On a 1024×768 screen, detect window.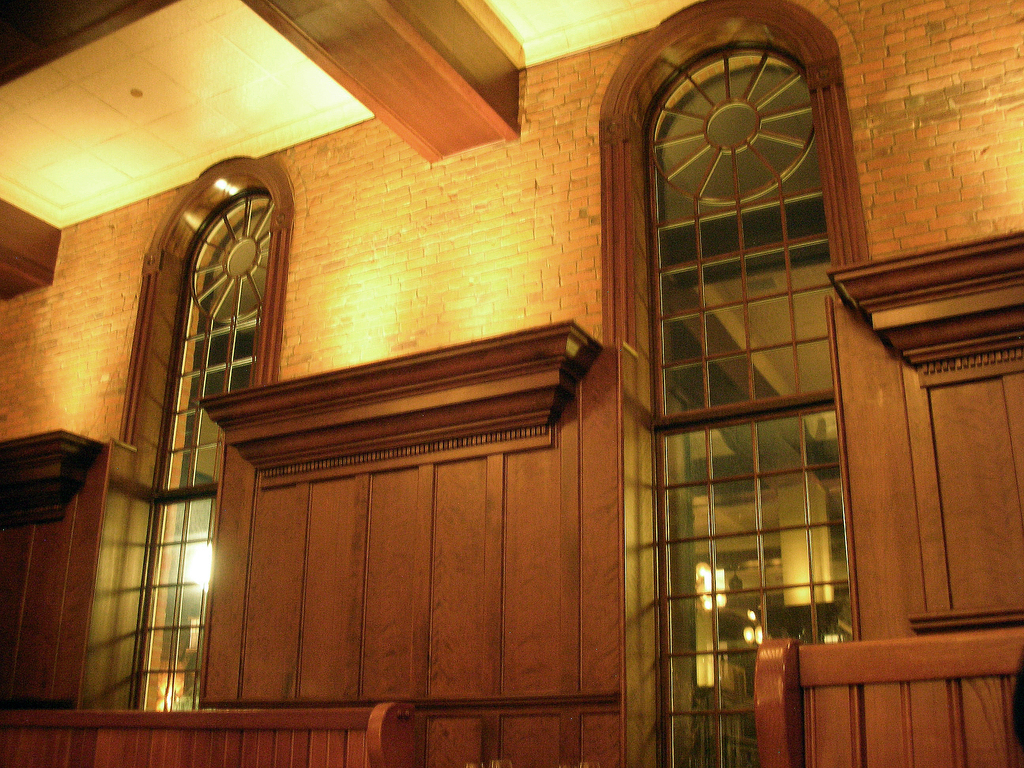
{"left": 637, "top": 43, "right": 854, "bottom": 762}.
